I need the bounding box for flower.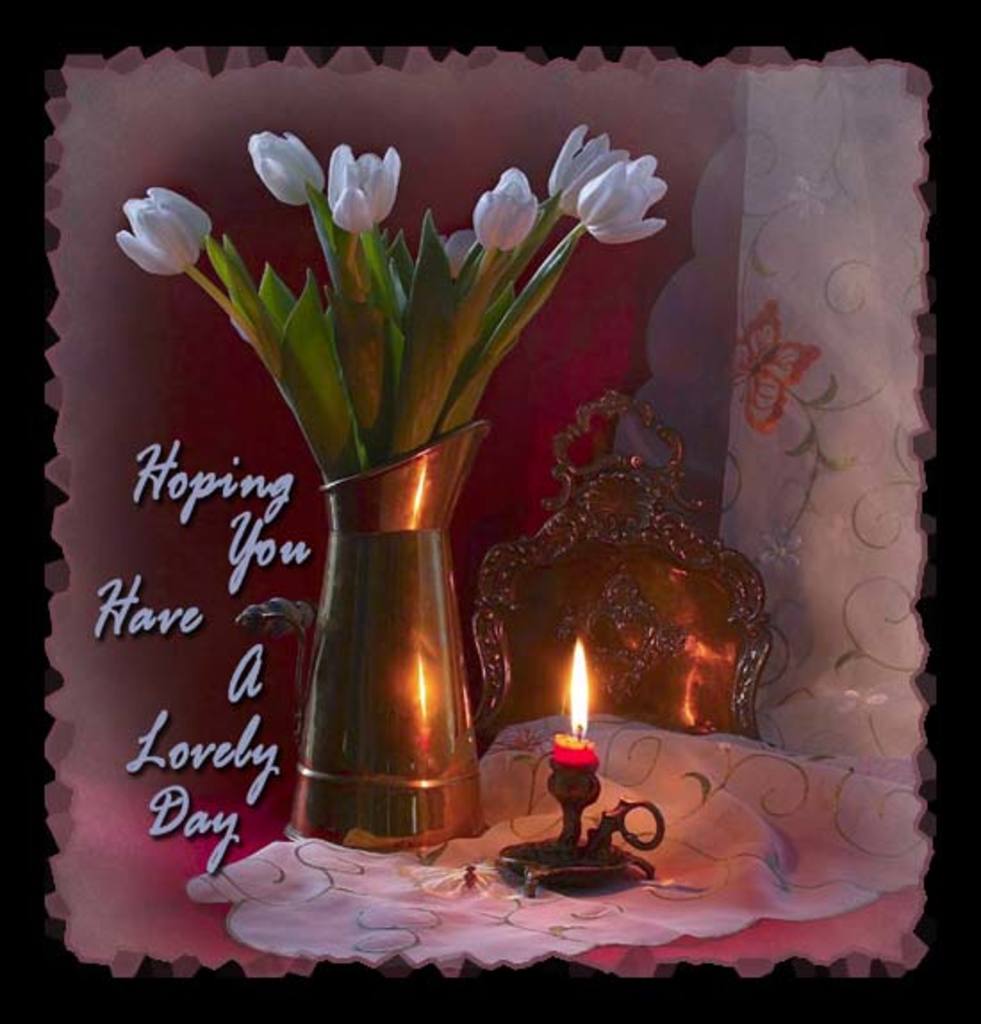
Here it is: select_region(474, 161, 539, 248).
